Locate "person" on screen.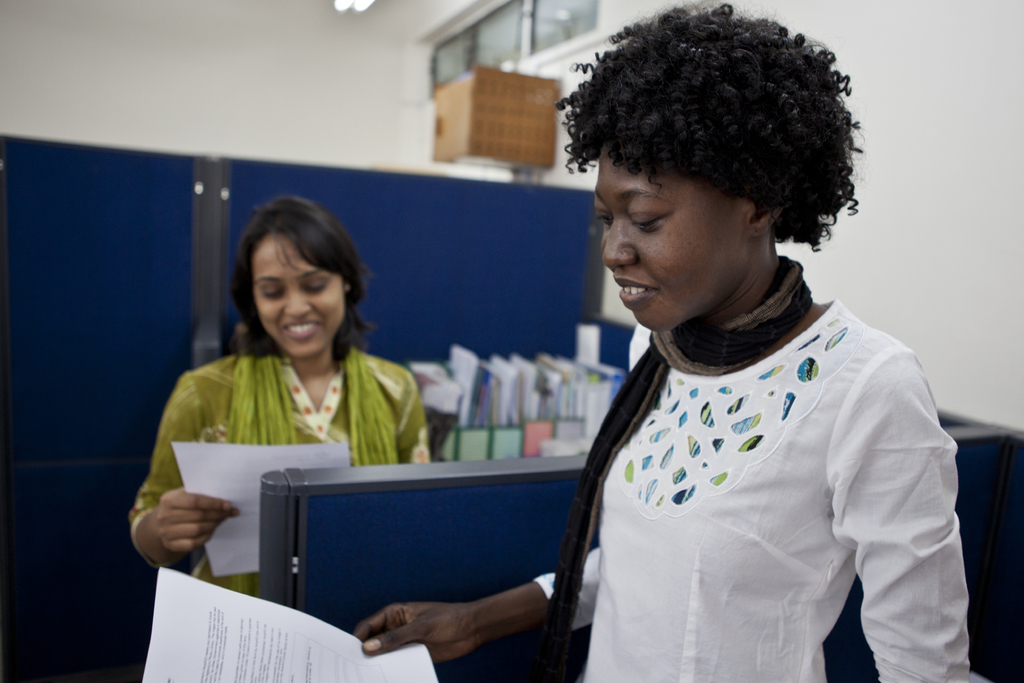
On screen at x1=360, y1=7, x2=980, y2=682.
